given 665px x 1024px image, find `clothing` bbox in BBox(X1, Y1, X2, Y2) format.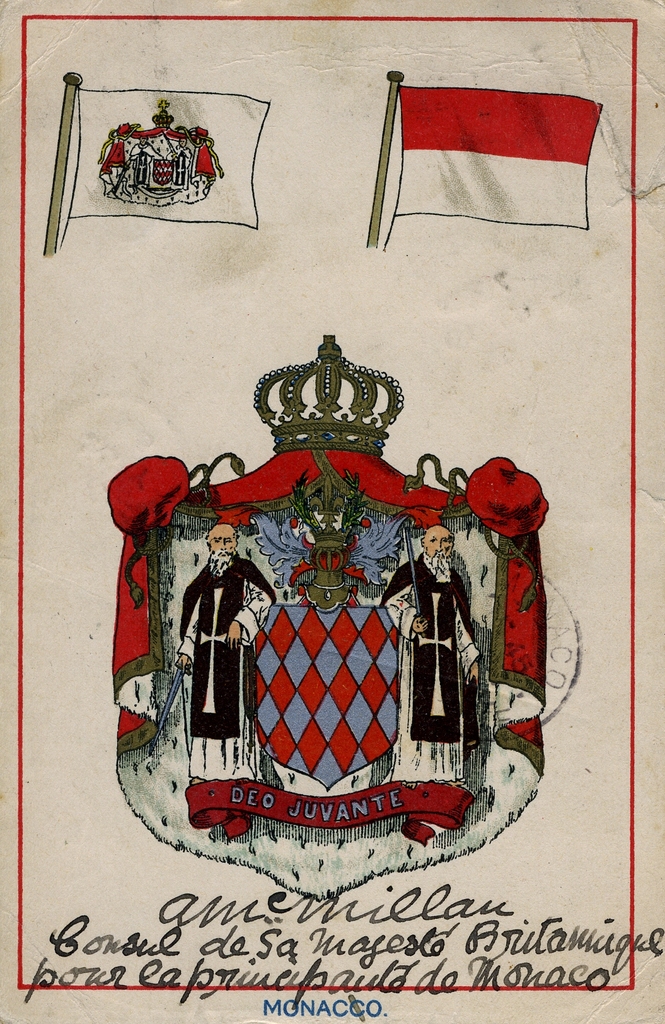
BBox(385, 557, 479, 778).
